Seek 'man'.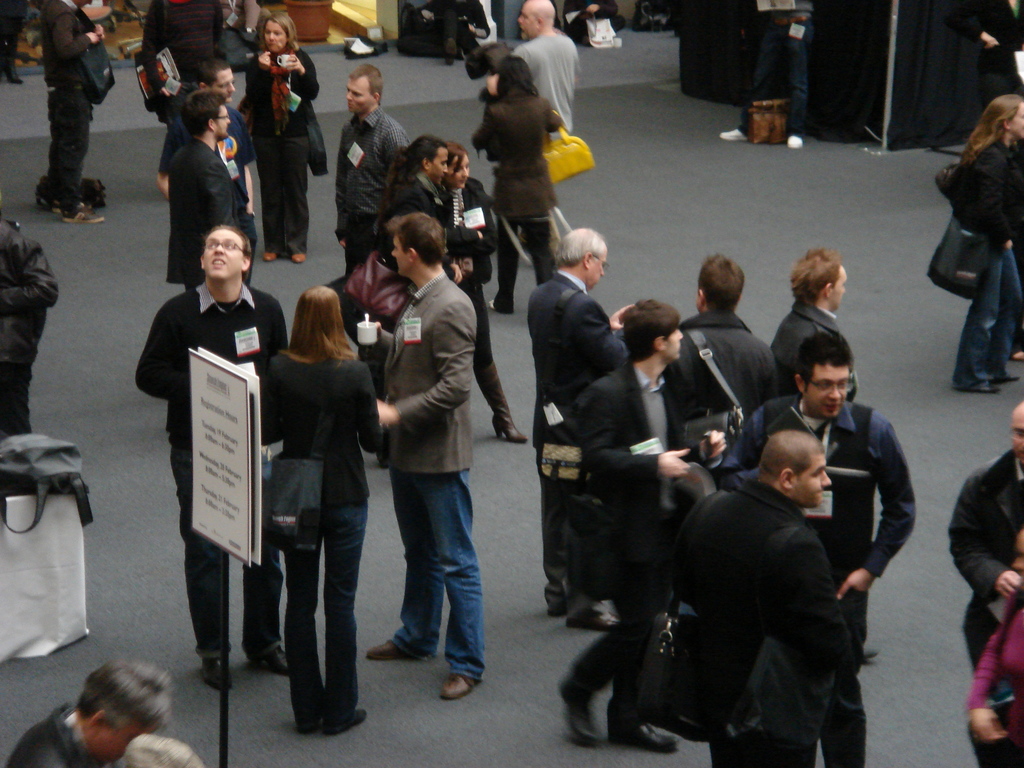
locate(511, 0, 585, 245).
